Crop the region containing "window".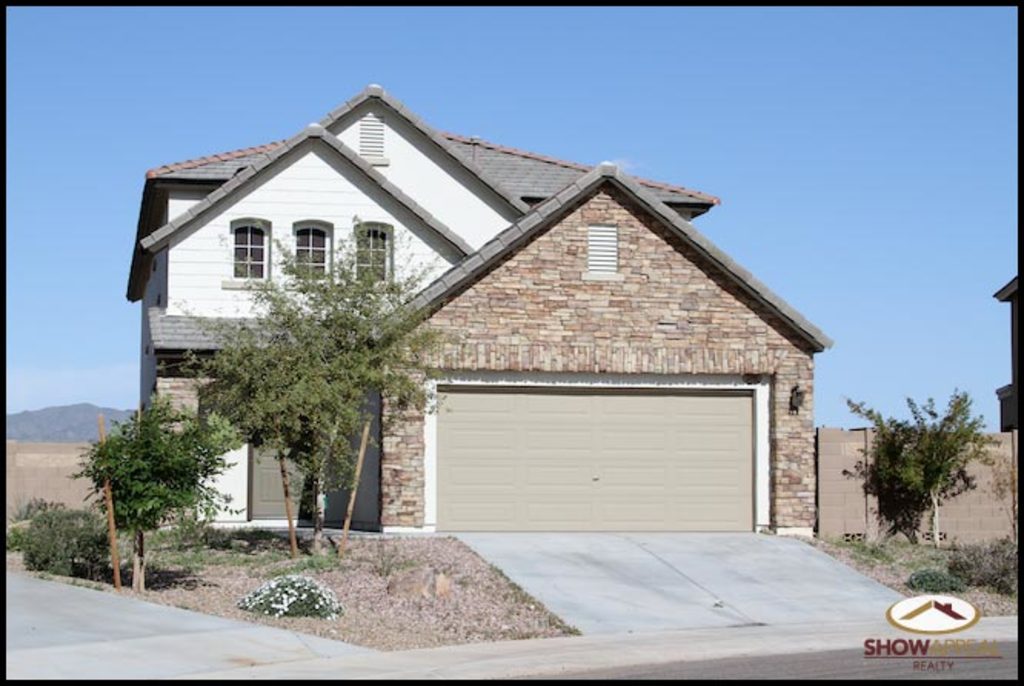
Crop region: bbox(280, 198, 335, 285).
